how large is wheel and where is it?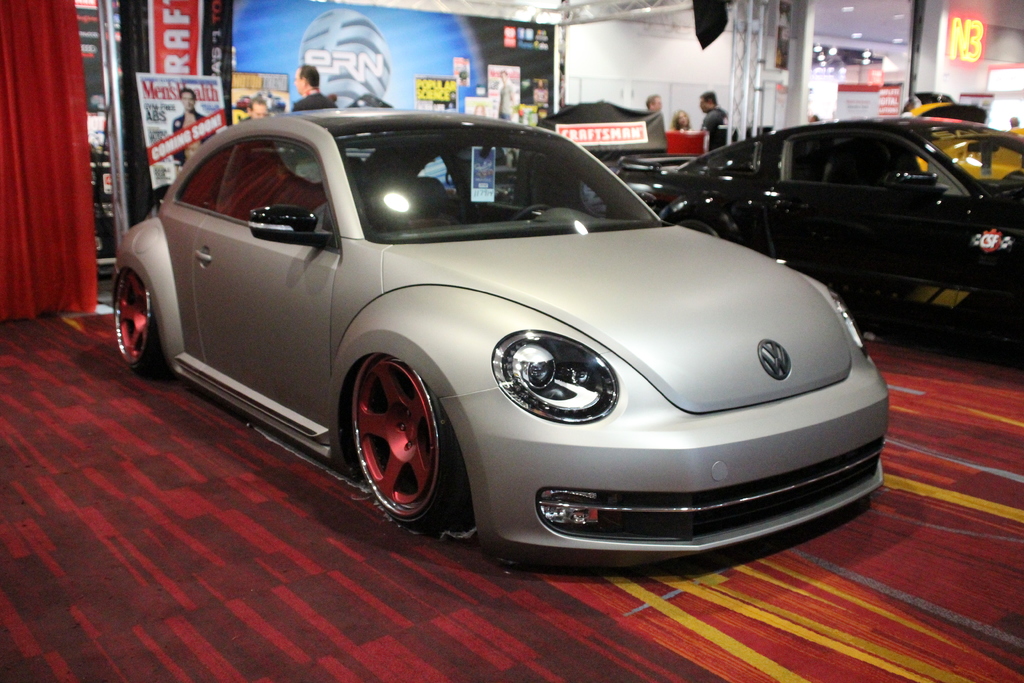
Bounding box: x1=111, y1=258, x2=174, y2=382.
